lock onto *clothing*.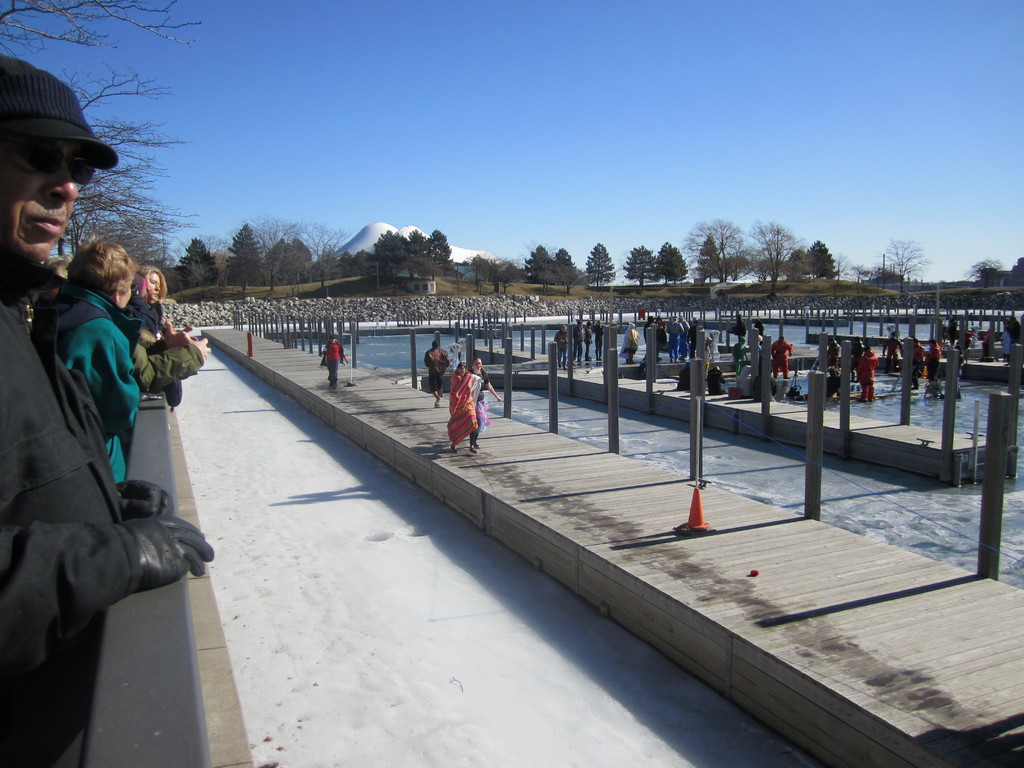
Locked: [852, 340, 867, 369].
